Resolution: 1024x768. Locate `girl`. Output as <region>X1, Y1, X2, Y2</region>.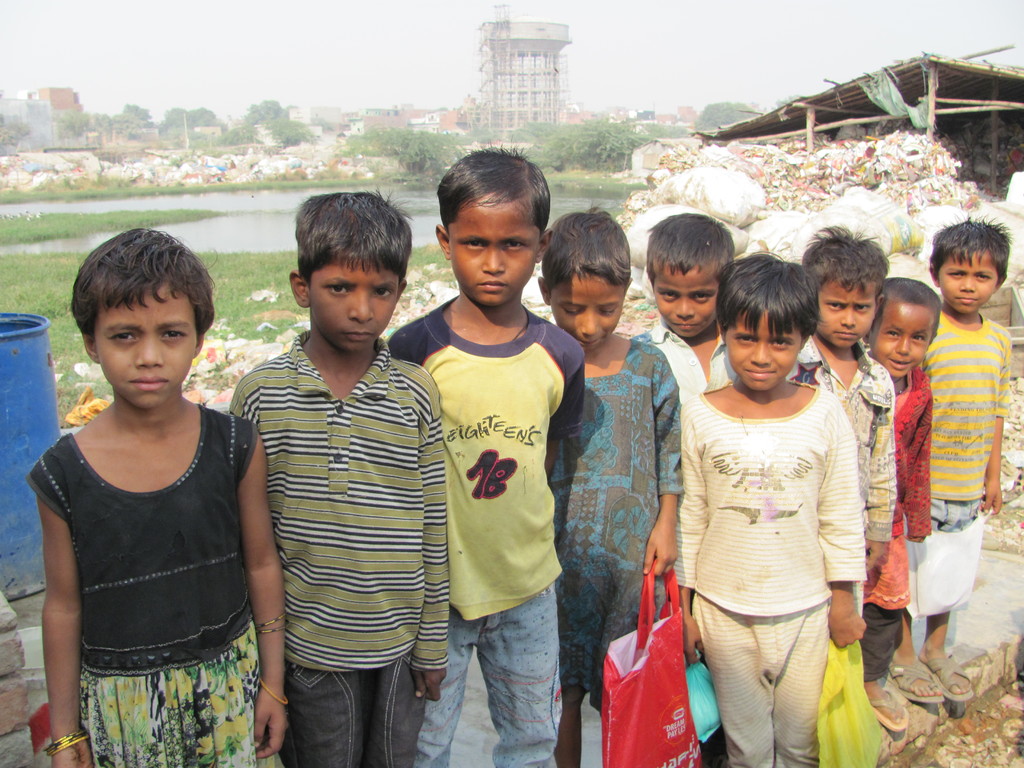
<region>680, 249, 860, 767</region>.
